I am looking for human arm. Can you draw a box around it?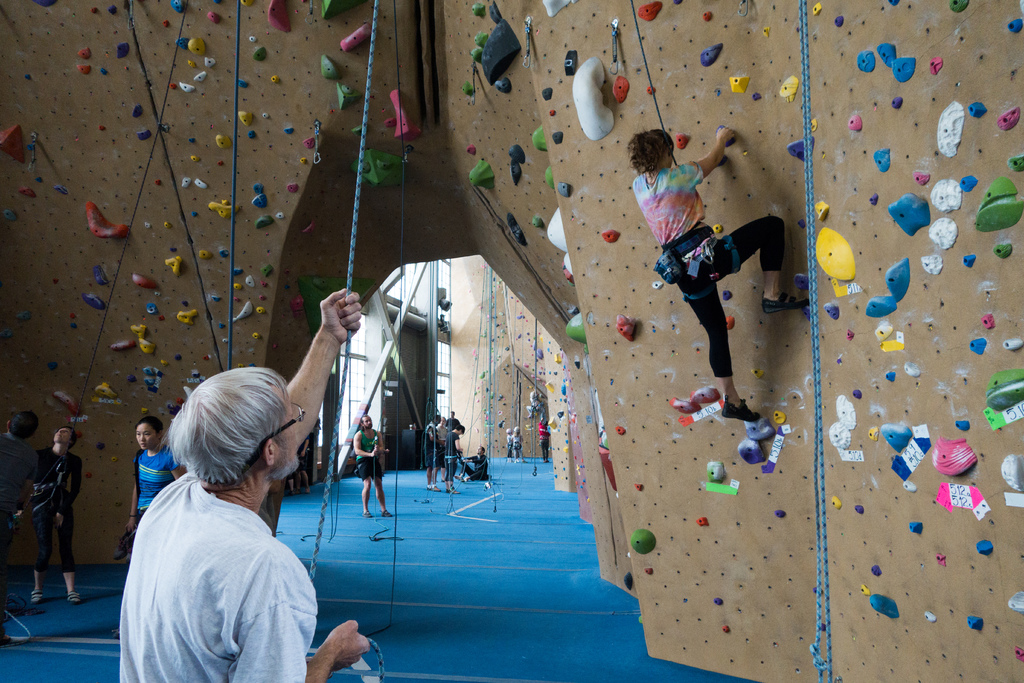
Sure, the bounding box is (353, 430, 378, 457).
